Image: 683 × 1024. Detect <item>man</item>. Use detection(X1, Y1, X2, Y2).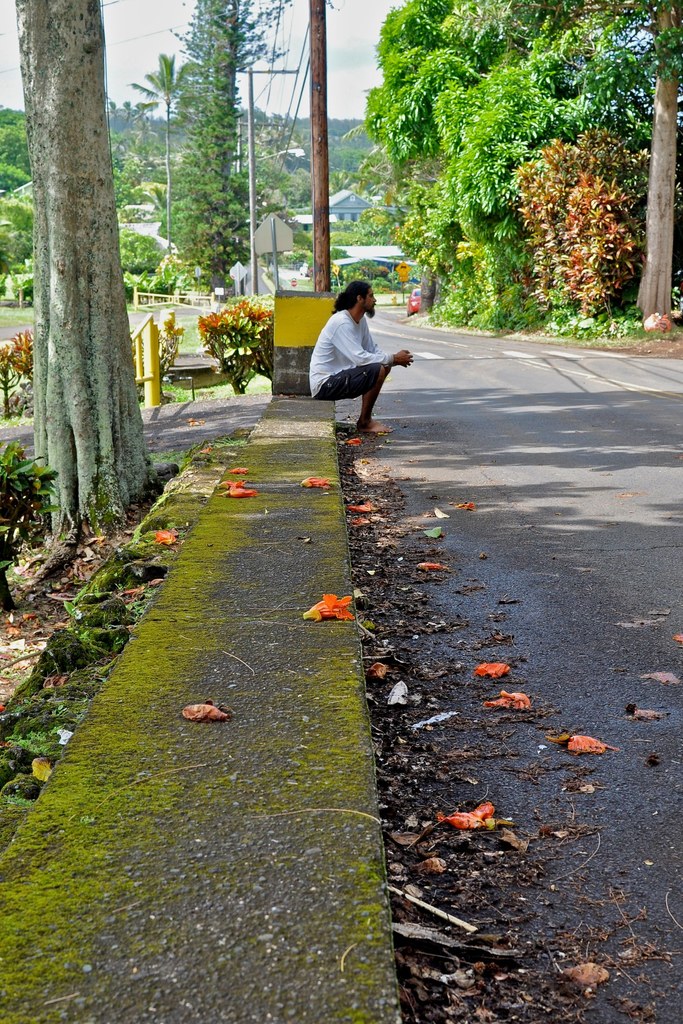
detection(317, 275, 420, 435).
